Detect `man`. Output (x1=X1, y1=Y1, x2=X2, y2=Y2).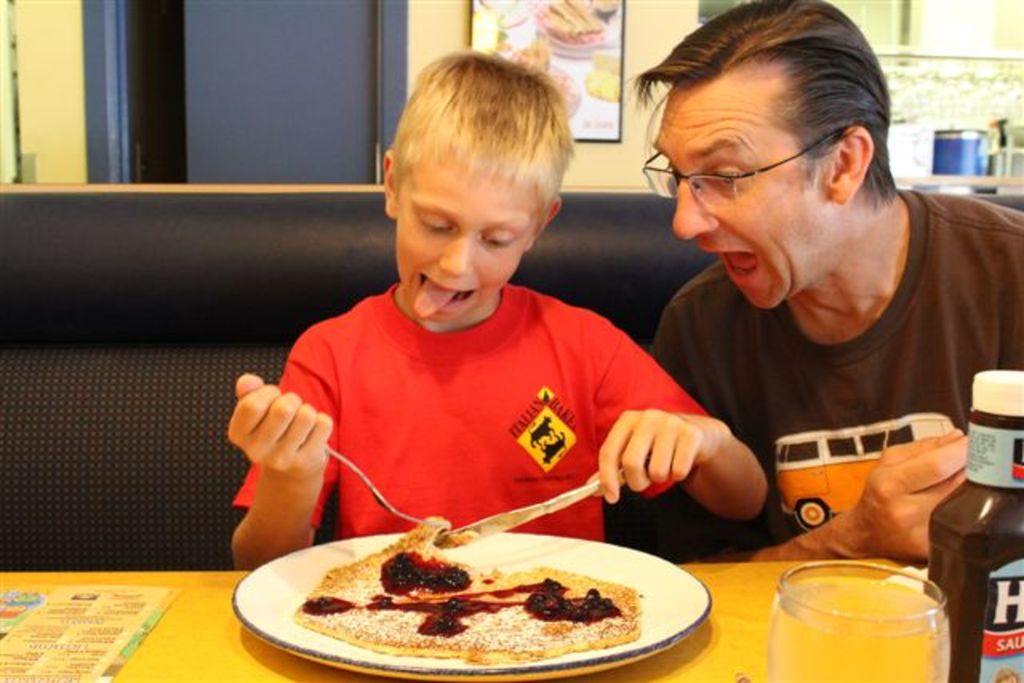
(x1=539, y1=29, x2=1022, y2=576).
